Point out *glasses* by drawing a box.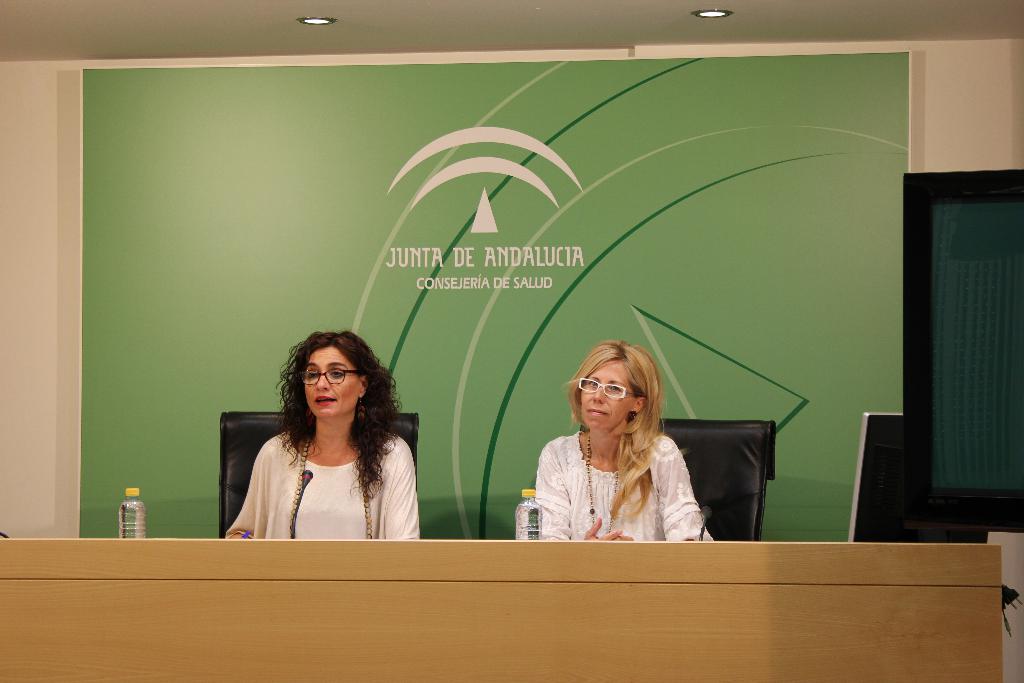
l=295, t=366, r=367, b=384.
